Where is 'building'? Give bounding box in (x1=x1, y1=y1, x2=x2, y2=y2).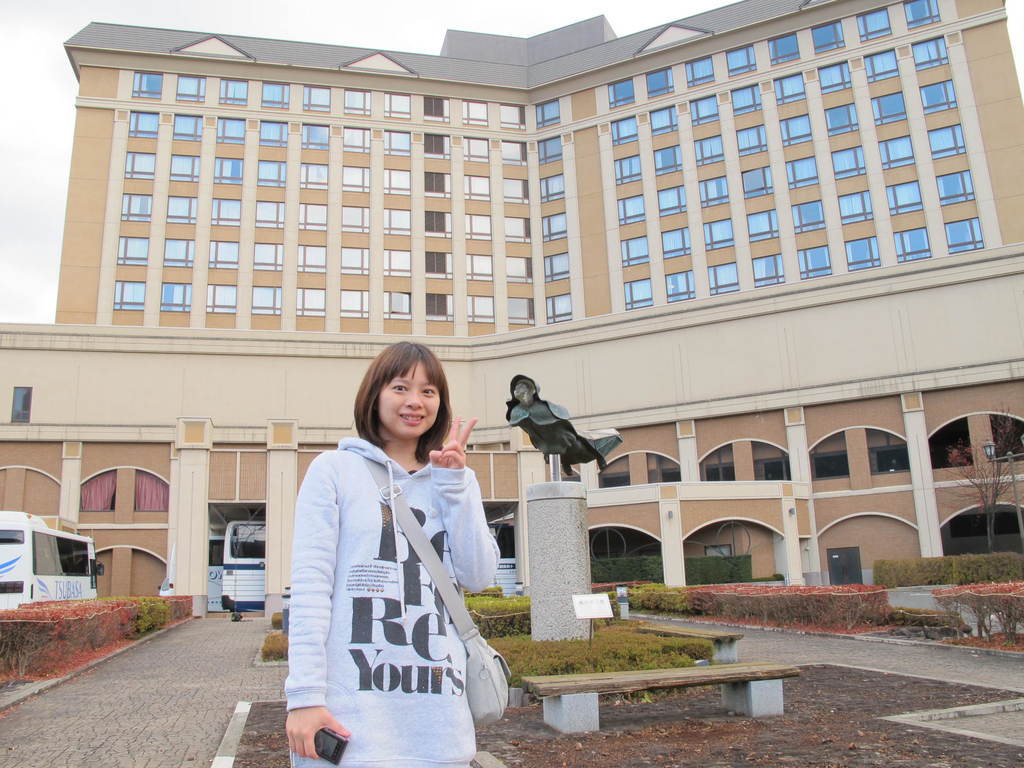
(x1=0, y1=0, x2=1023, y2=616).
